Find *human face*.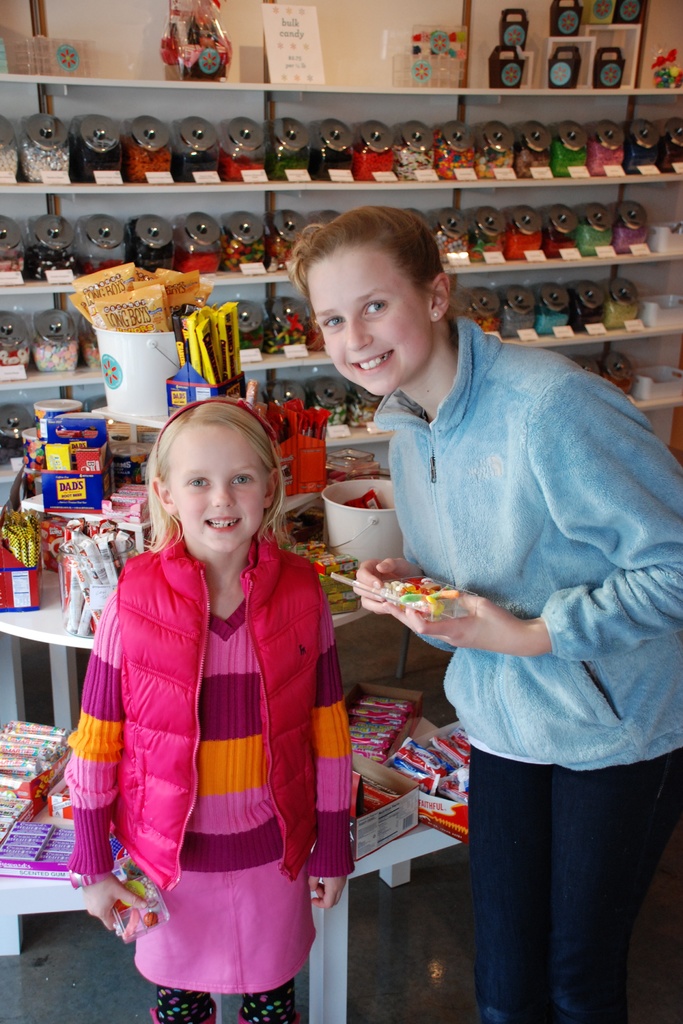
(167, 424, 267, 552).
